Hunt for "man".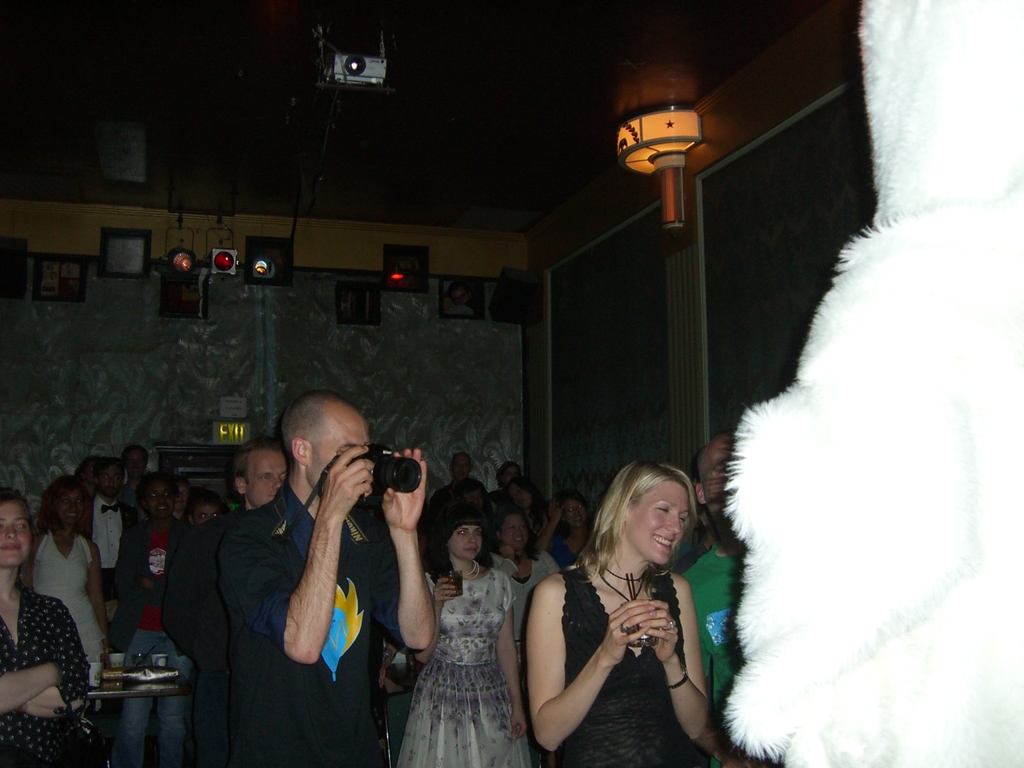
Hunted down at bbox(116, 445, 155, 500).
